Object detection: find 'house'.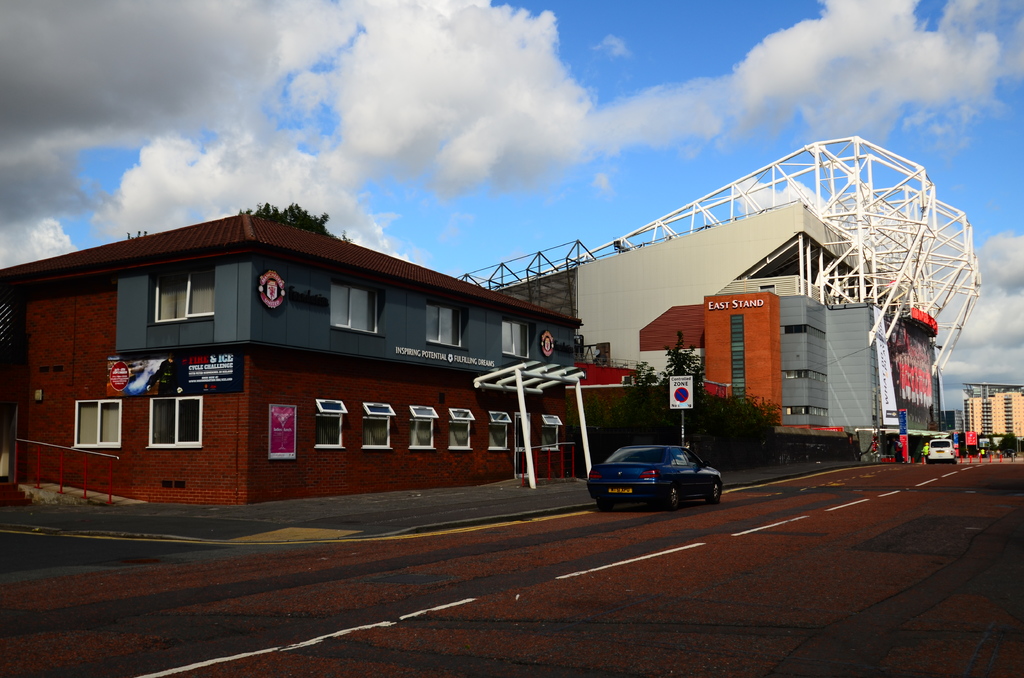
{"left": 0, "top": 217, "right": 584, "bottom": 510}.
